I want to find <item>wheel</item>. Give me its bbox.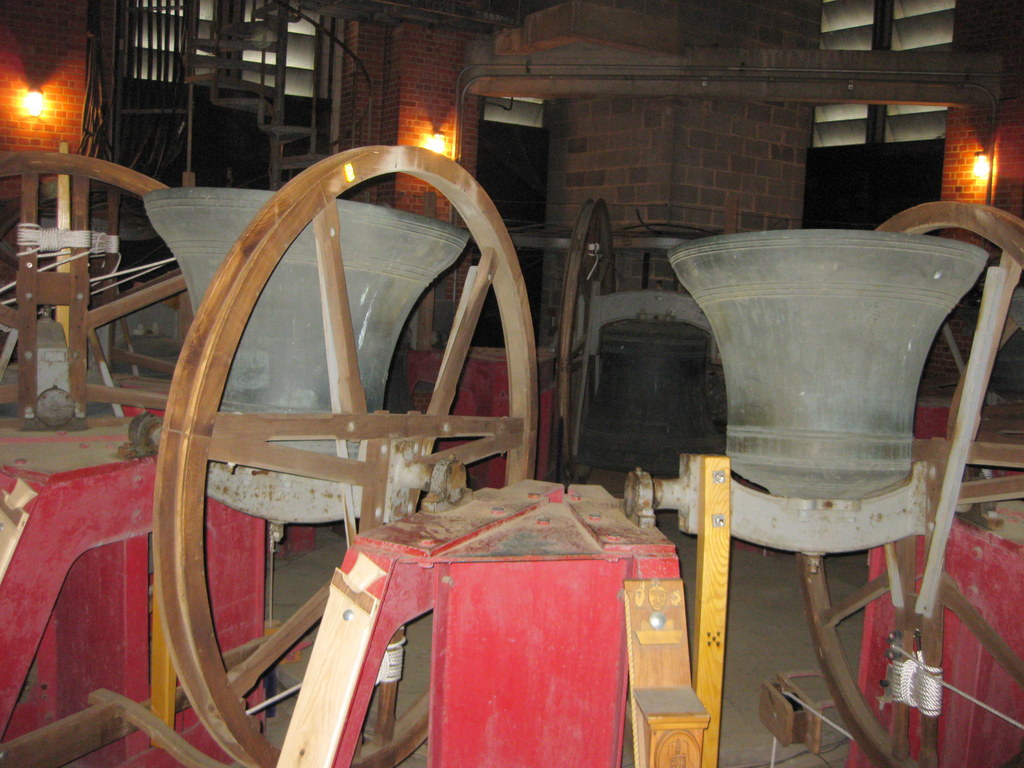
785:200:1023:767.
